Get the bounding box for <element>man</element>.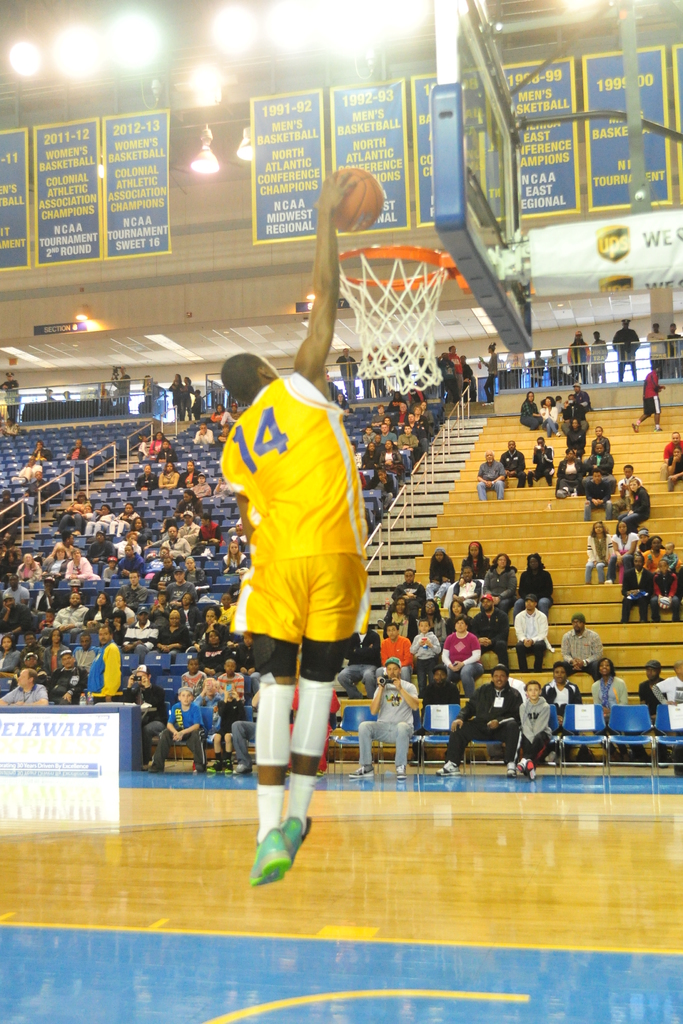
bbox=[174, 489, 201, 515].
